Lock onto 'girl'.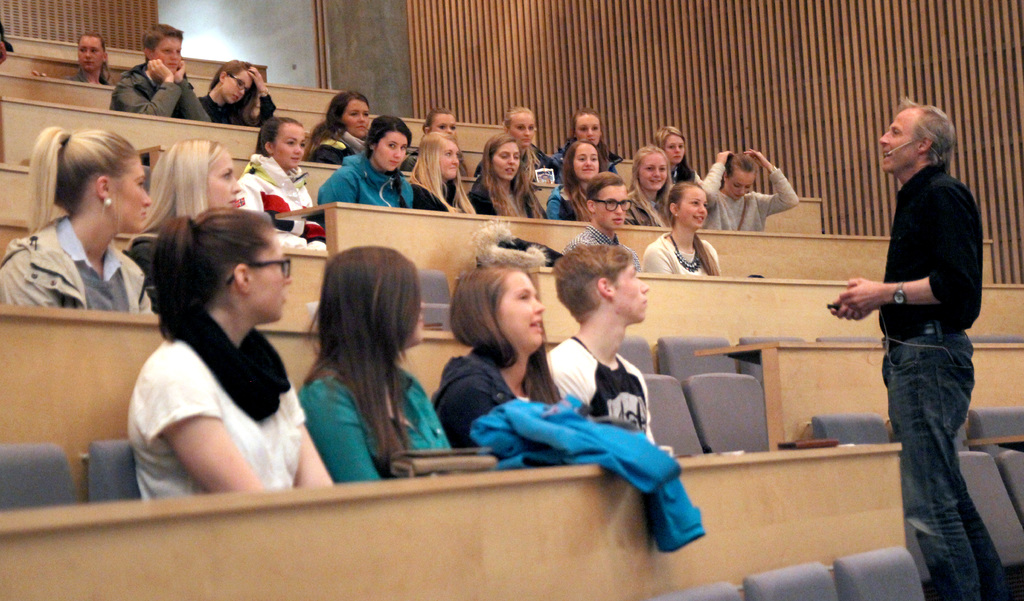
Locked: [0, 125, 154, 312].
